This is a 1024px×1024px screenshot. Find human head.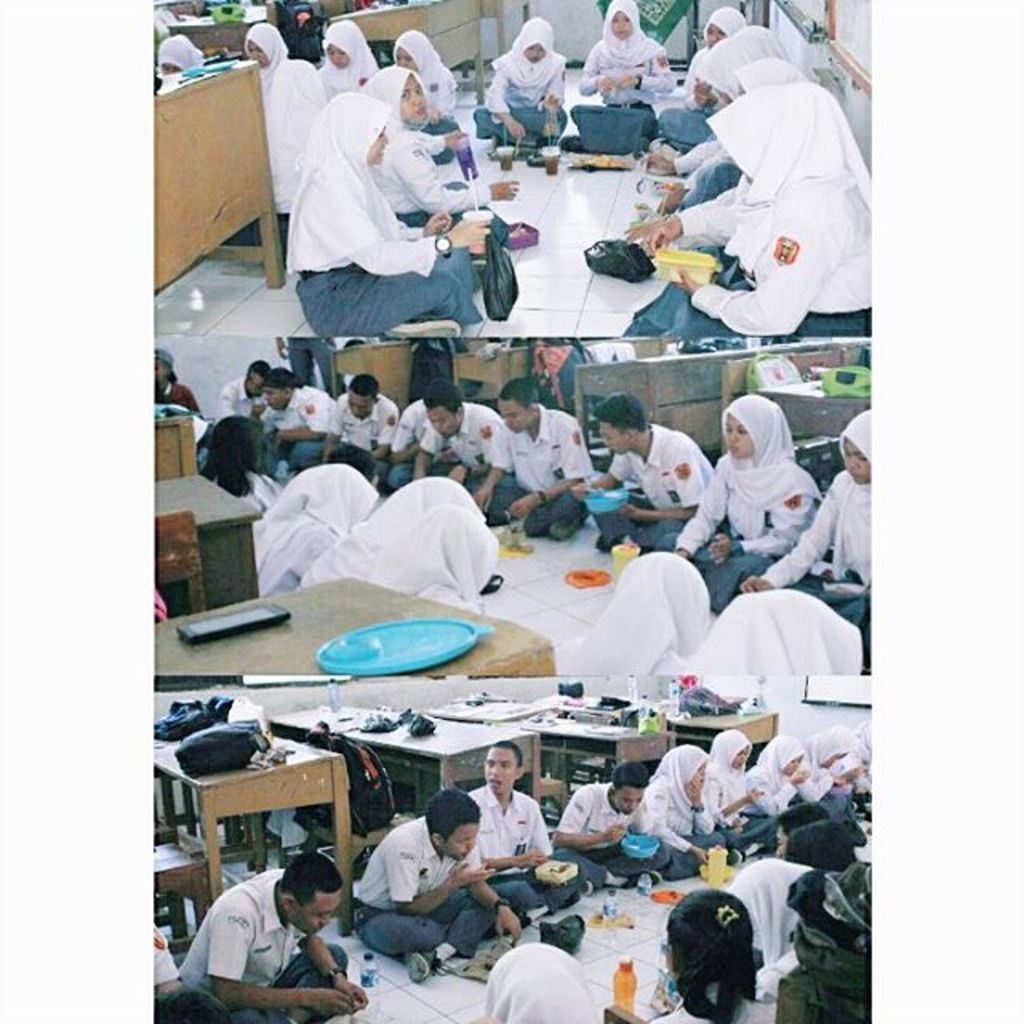
Bounding box: [x1=154, y1=32, x2=203, y2=77].
